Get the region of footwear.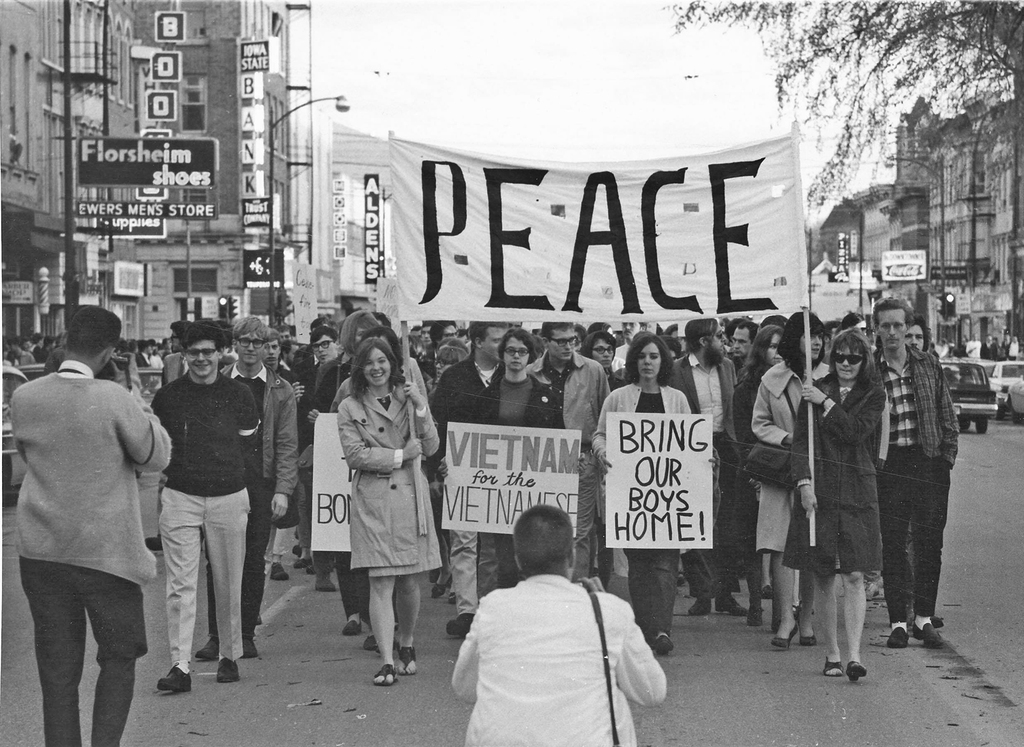
locate(801, 635, 817, 645).
